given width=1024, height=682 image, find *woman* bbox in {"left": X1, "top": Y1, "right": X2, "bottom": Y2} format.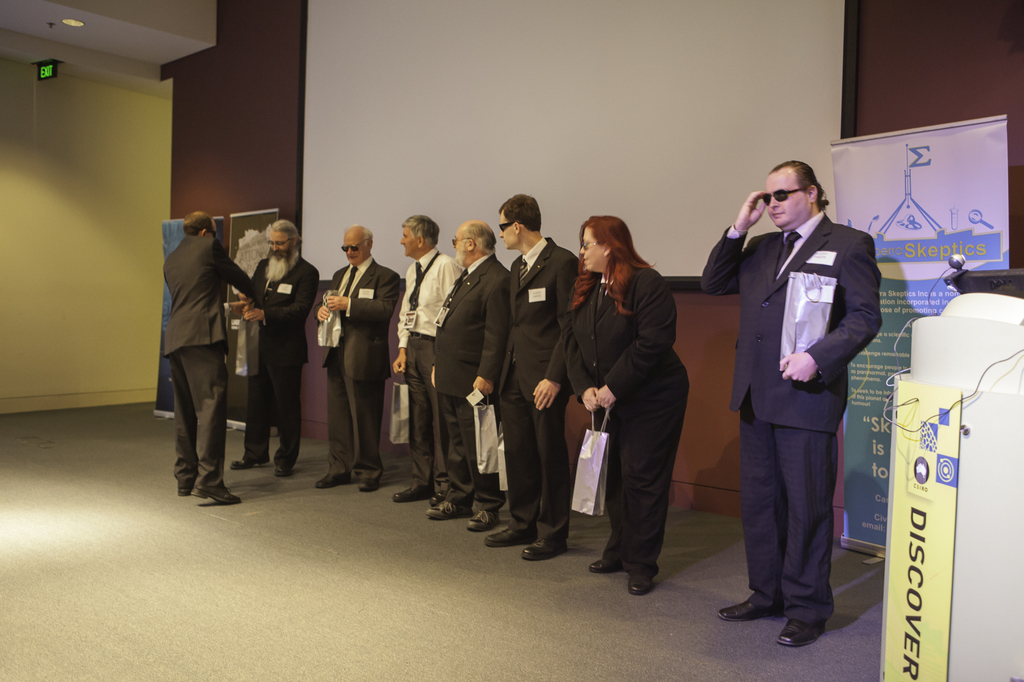
{"left": 577, "top": 210, "right": 694, "bottom": 607}.
